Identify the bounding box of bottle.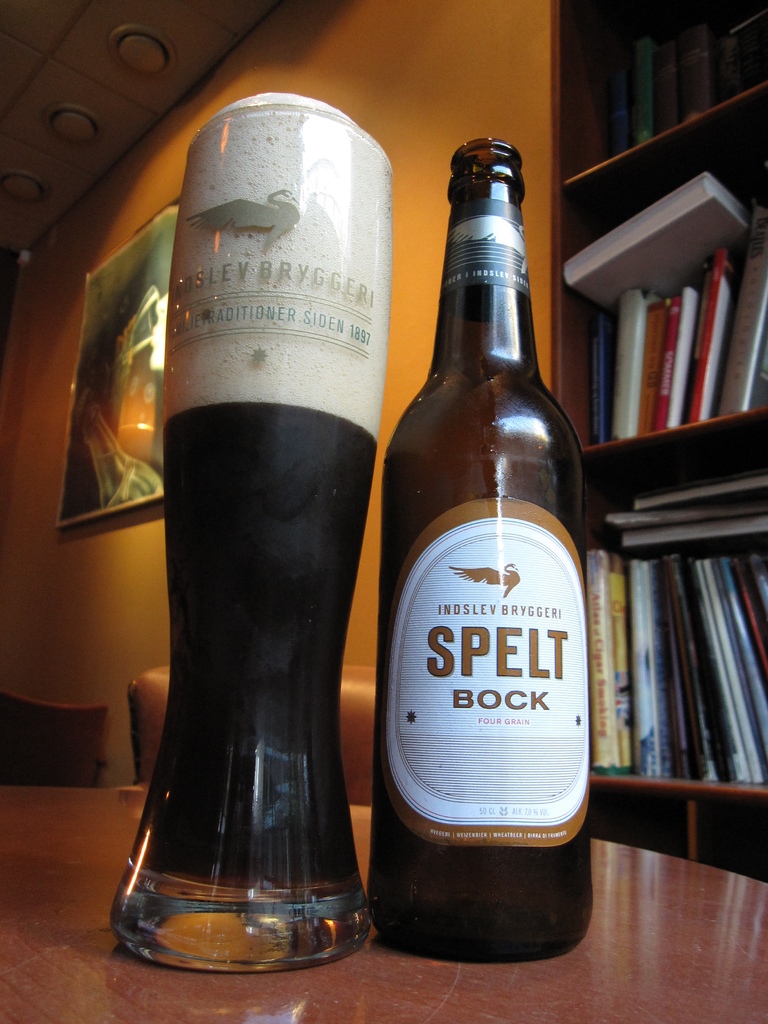
[left=377, top=130, right=598, bottom=935].
